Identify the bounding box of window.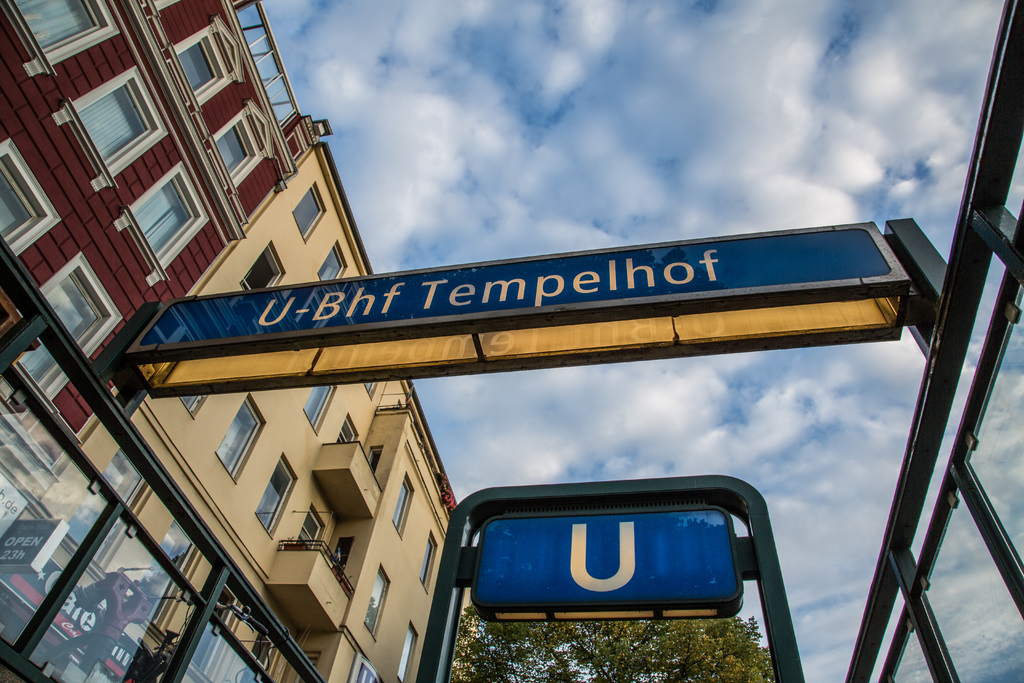
bbox(170, 13, 250, 110).
